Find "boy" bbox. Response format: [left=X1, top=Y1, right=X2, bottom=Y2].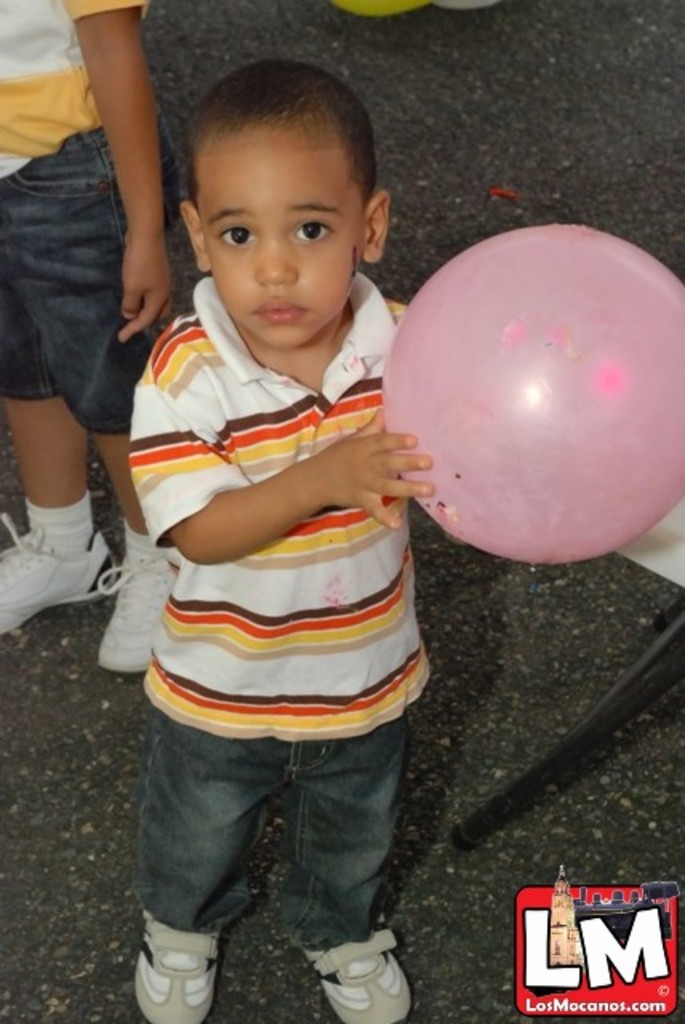
[left=0, top=0, right=178, bottom=674].
